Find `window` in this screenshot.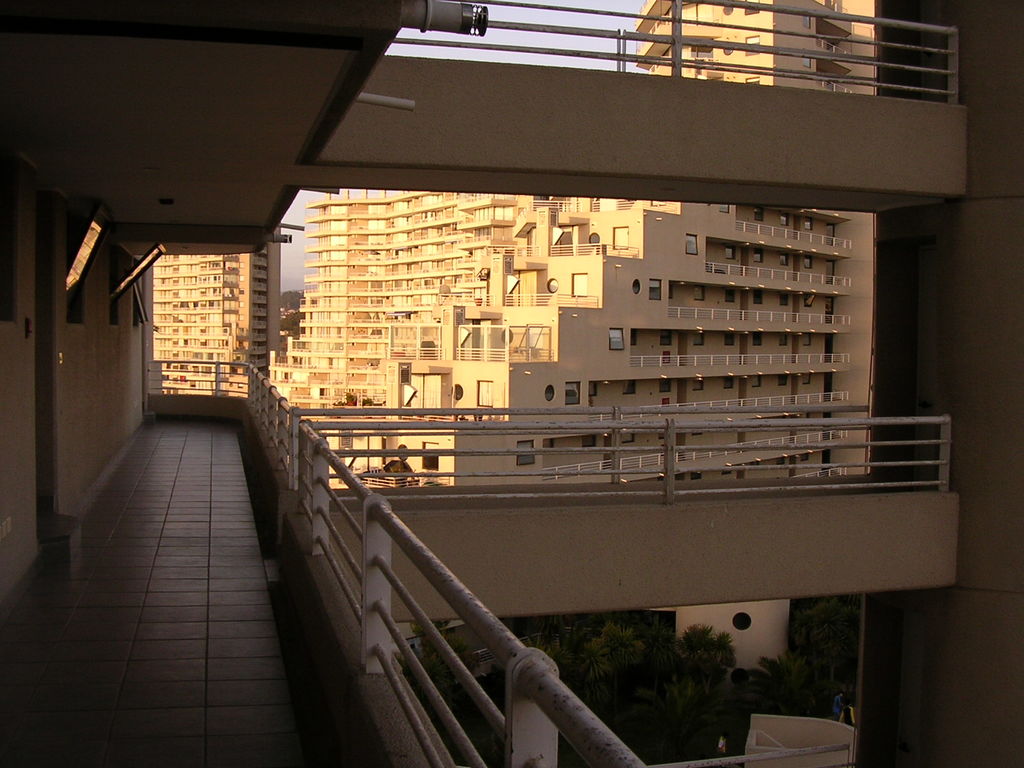
The bounding box for `window` is x1=724 y1=335 x2=733 y2=344.
